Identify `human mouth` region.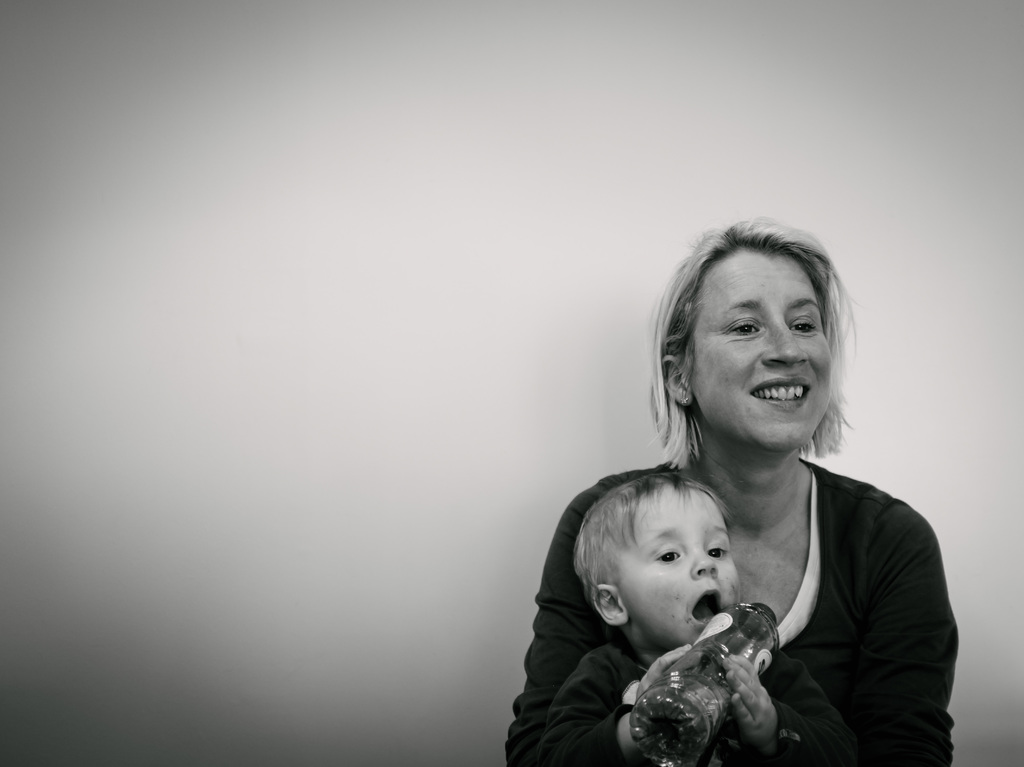
Region: x1=750 y1=375 x2=811 y2=411.
